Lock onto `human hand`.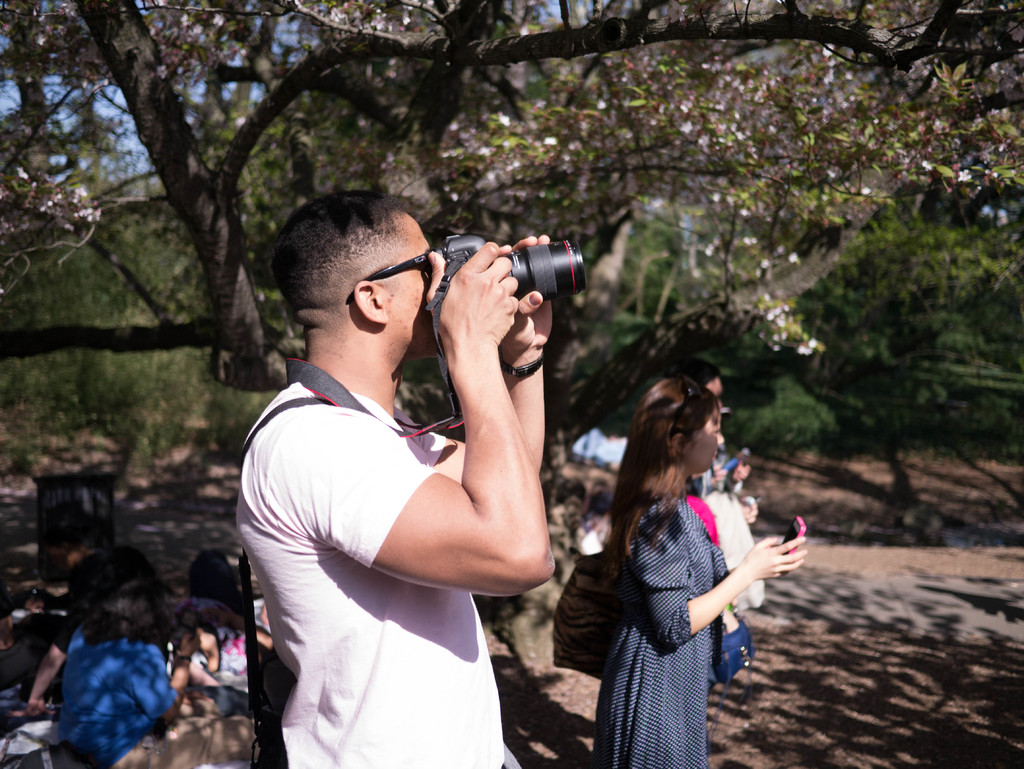
Locked: select_region(731, 457, 755, 485).
